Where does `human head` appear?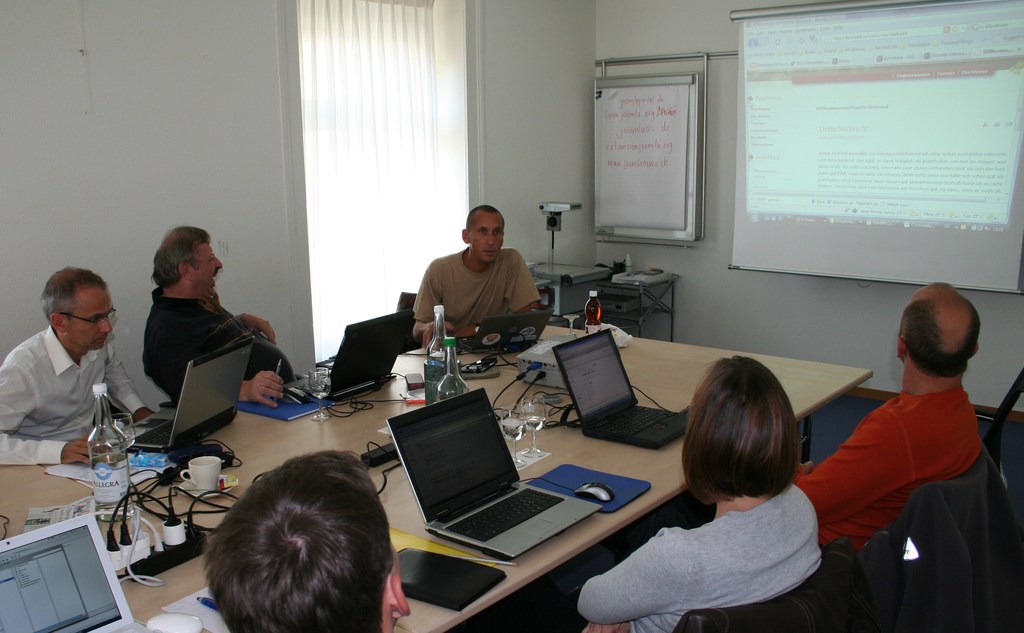
Appears at locate(895, 281, 980, 385).
